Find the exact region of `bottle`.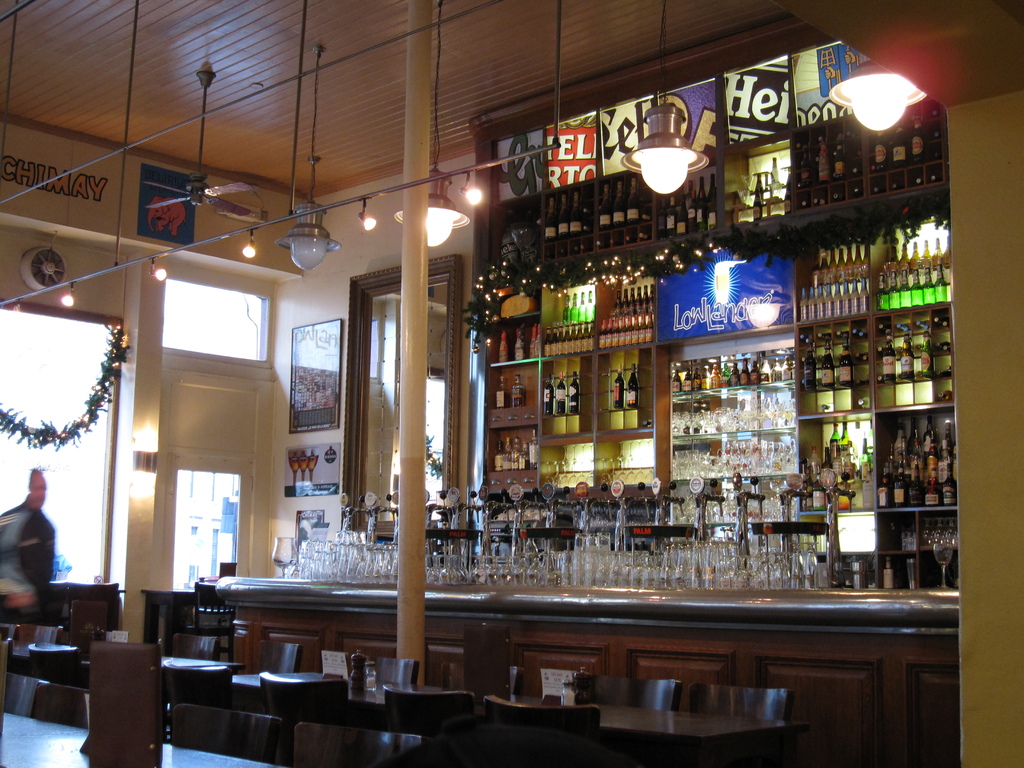
Exact region: crop(570, 324, 578, 356).
